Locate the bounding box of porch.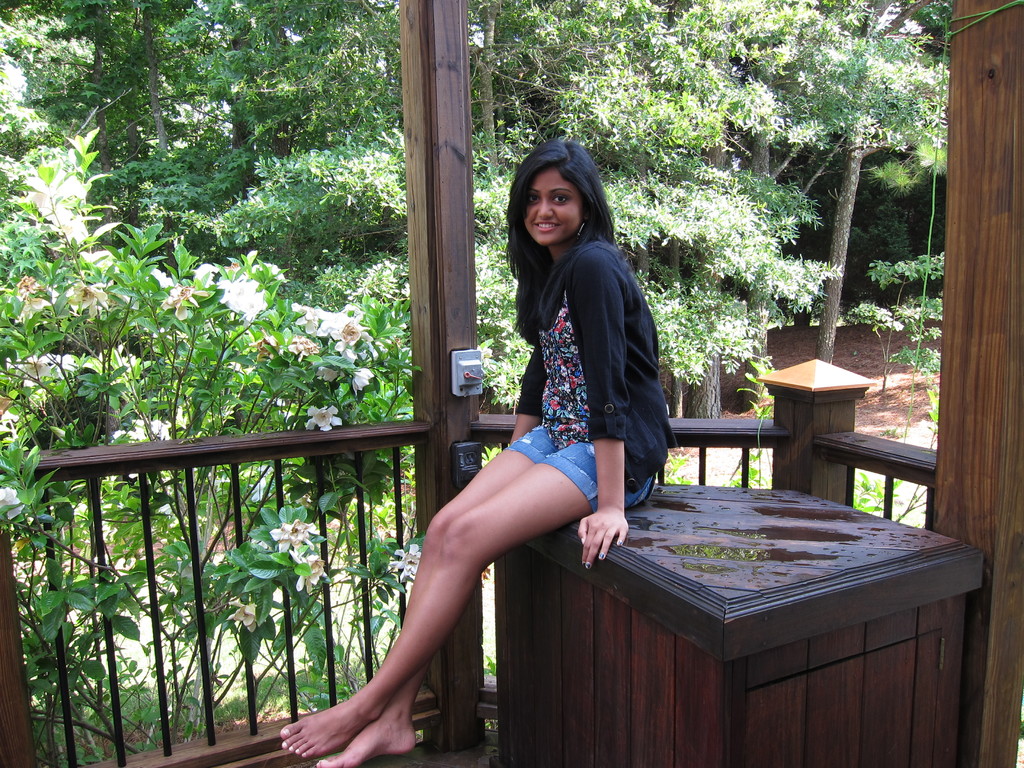
Bounding box: {"left": 0, "top": 339, "right": 1023, "bottom": 767}.
